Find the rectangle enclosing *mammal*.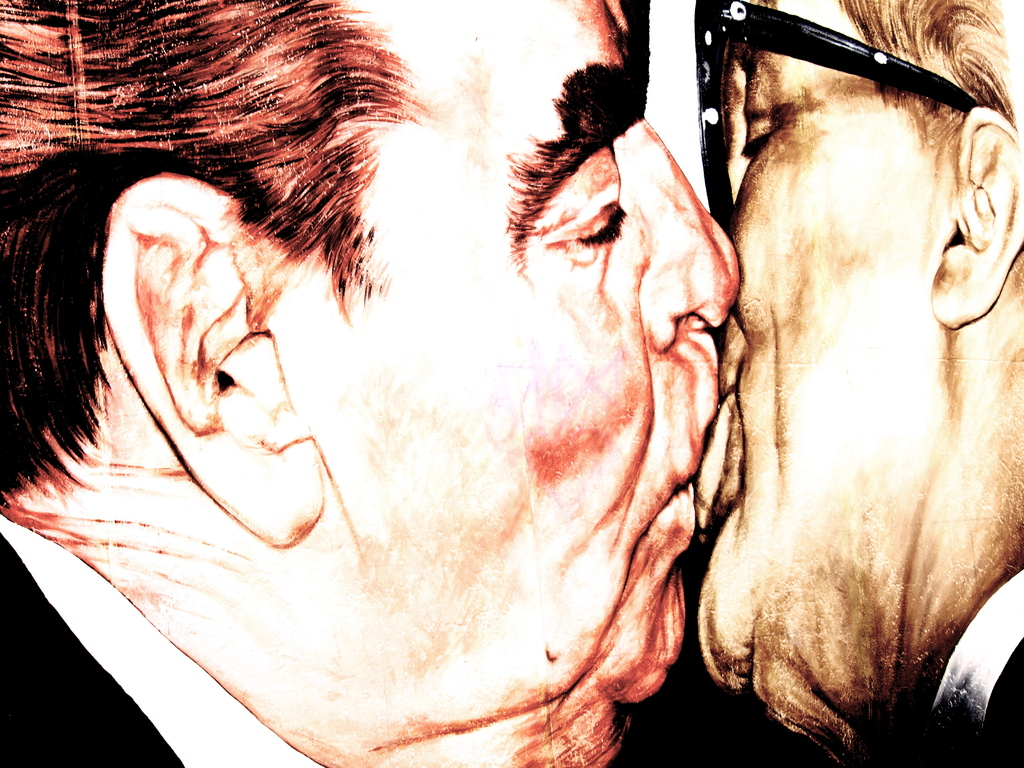
x1=0, y1=0, x2=737, y2=767.
